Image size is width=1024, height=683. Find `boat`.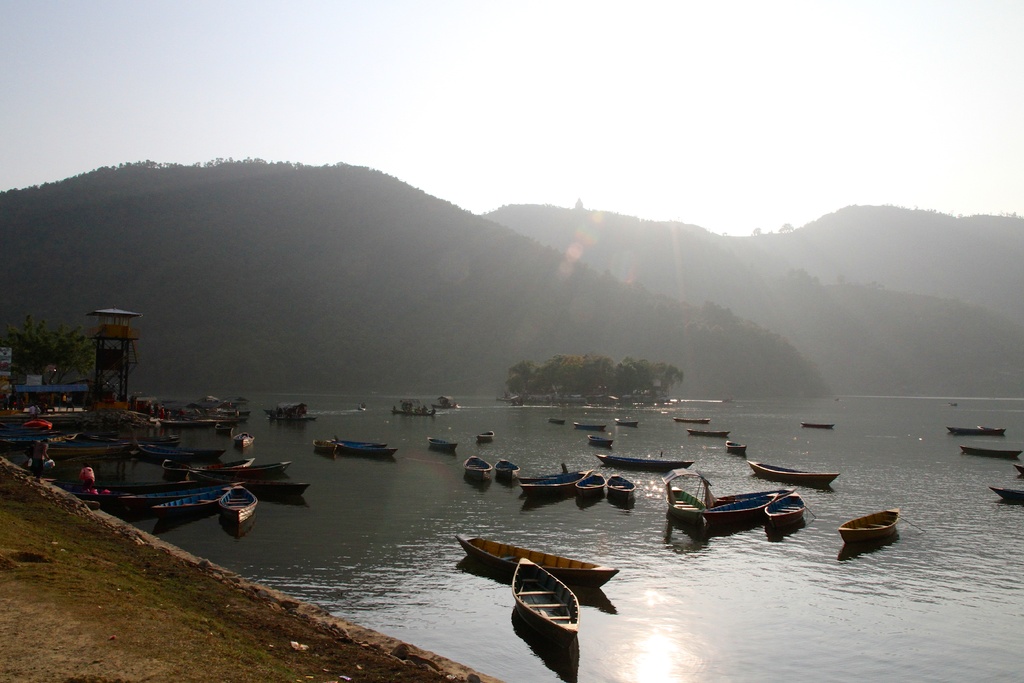
<box>604,470,634,504</box>.
